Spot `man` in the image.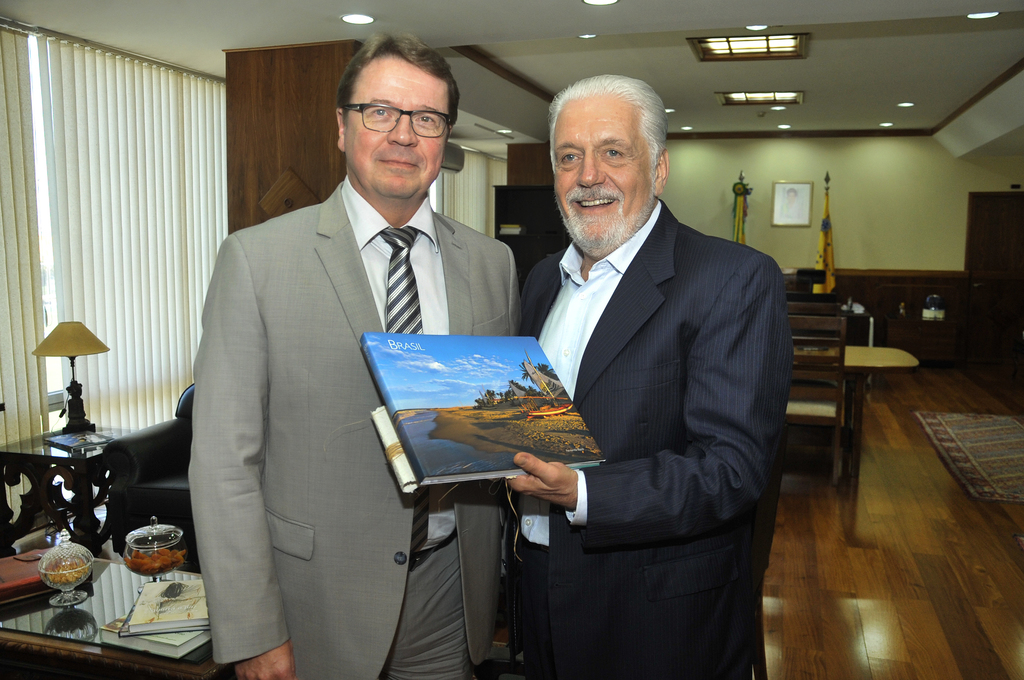
`man` found at (489,69,802,673).
